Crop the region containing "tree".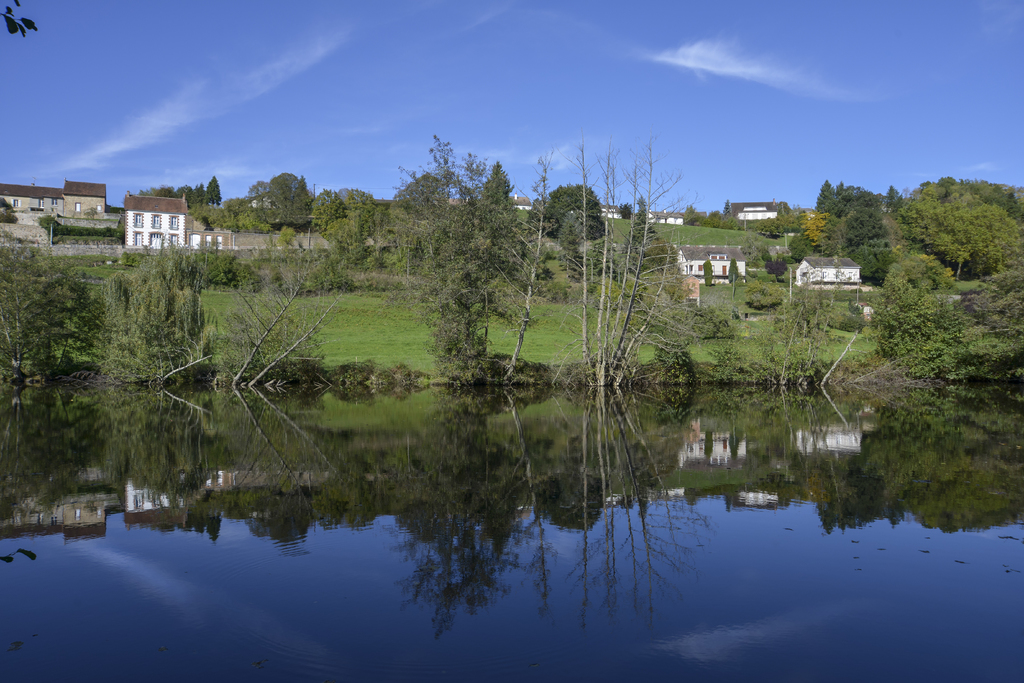
Crop region: 305,186,349,235.
